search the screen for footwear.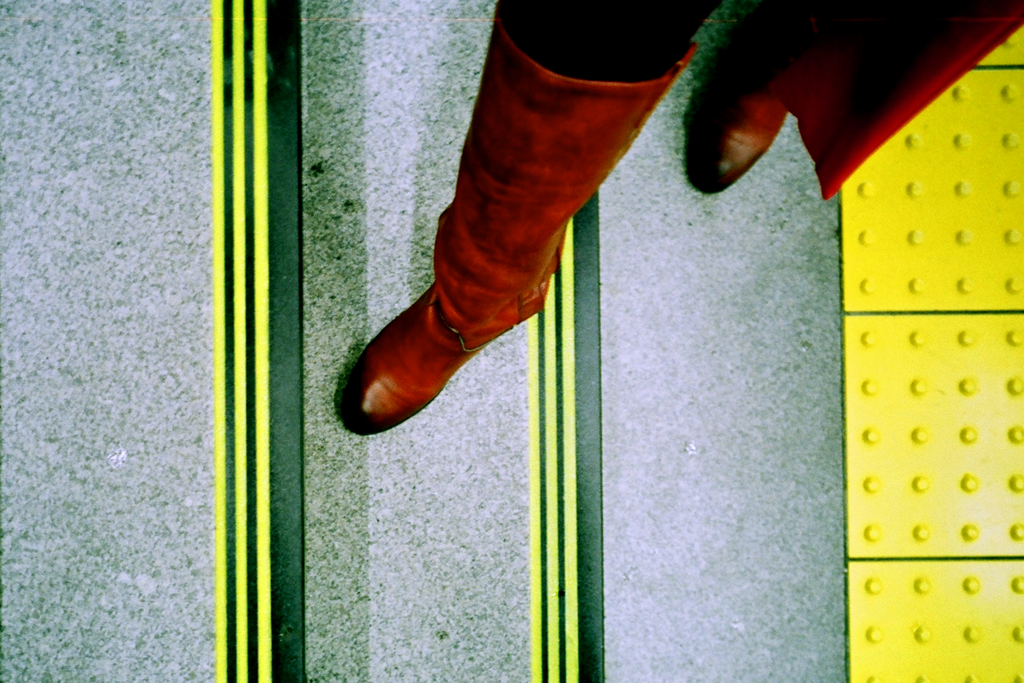
Found at box=[683, 12, 789, 194].
